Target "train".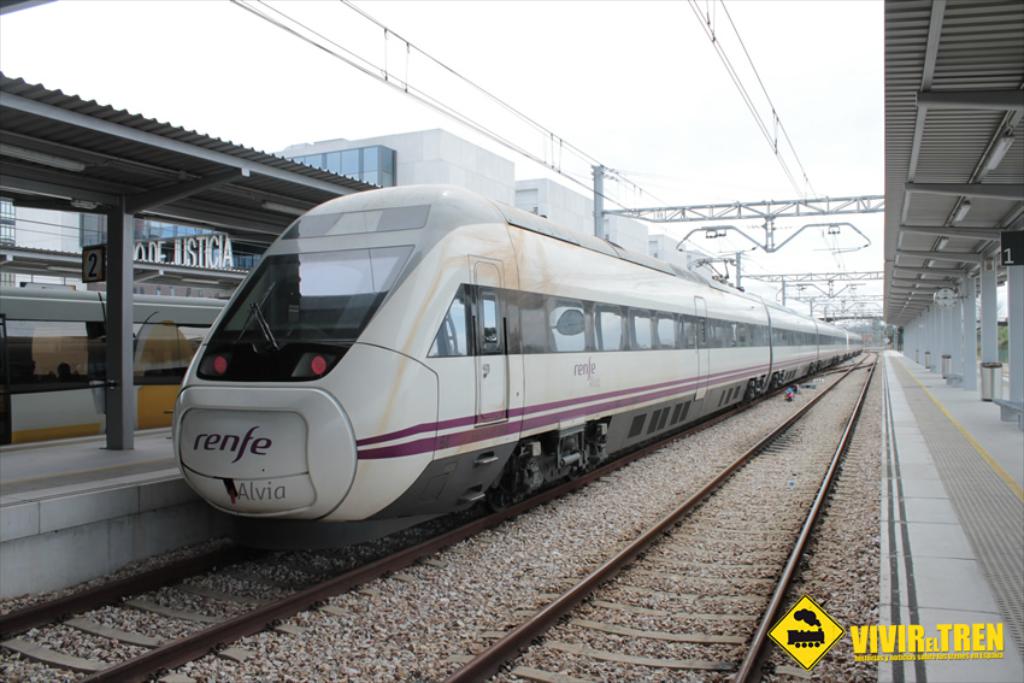
Target region: 170,183,861,548.
